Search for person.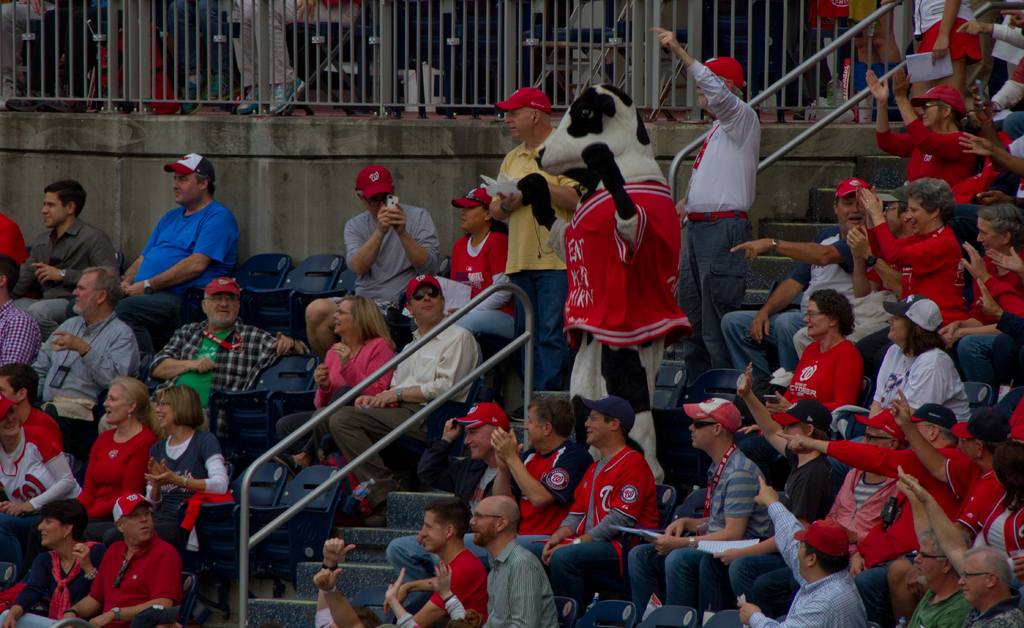
Found at (x1=748, y1=406, x2=897, y2=620).
